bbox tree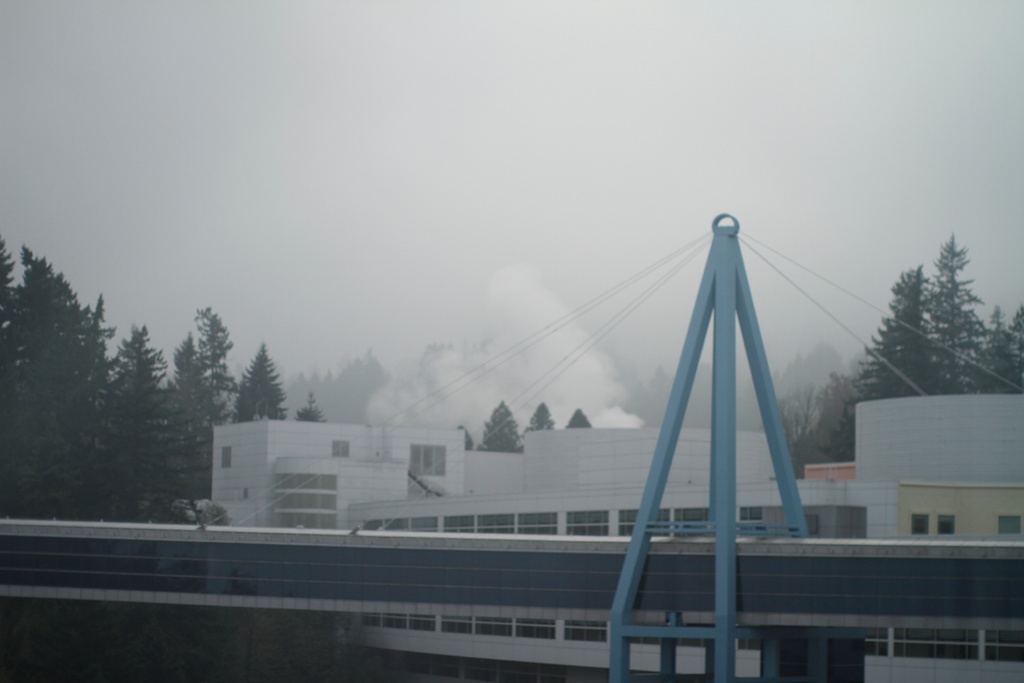
[858, 261, 938, 399]
